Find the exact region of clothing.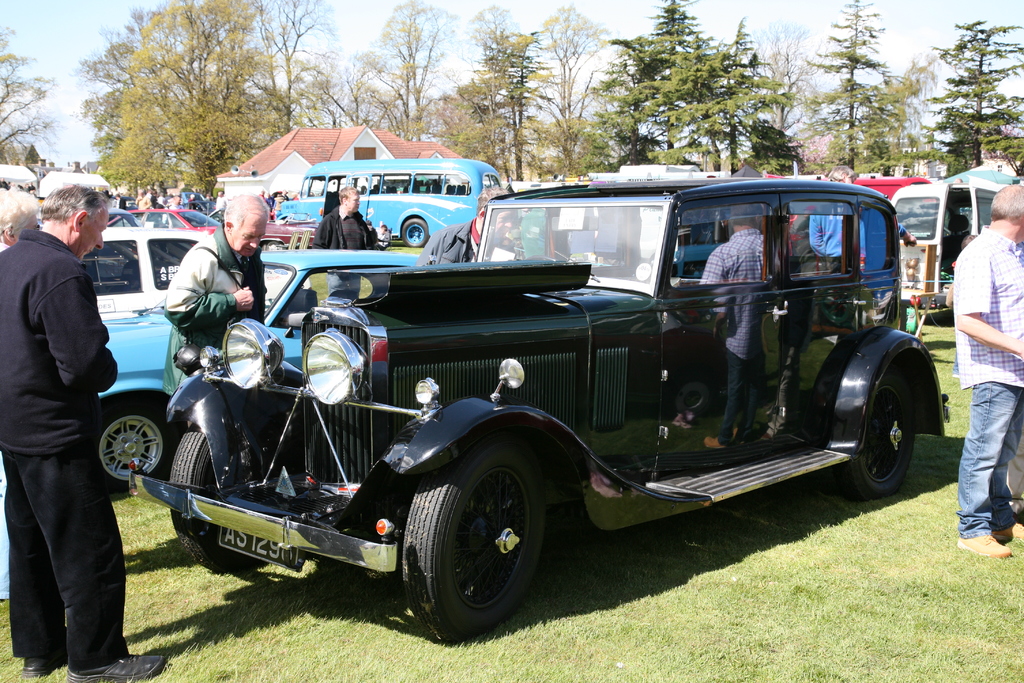
Exact region: <bbox>0, 230, 130, 667</bbox>.
